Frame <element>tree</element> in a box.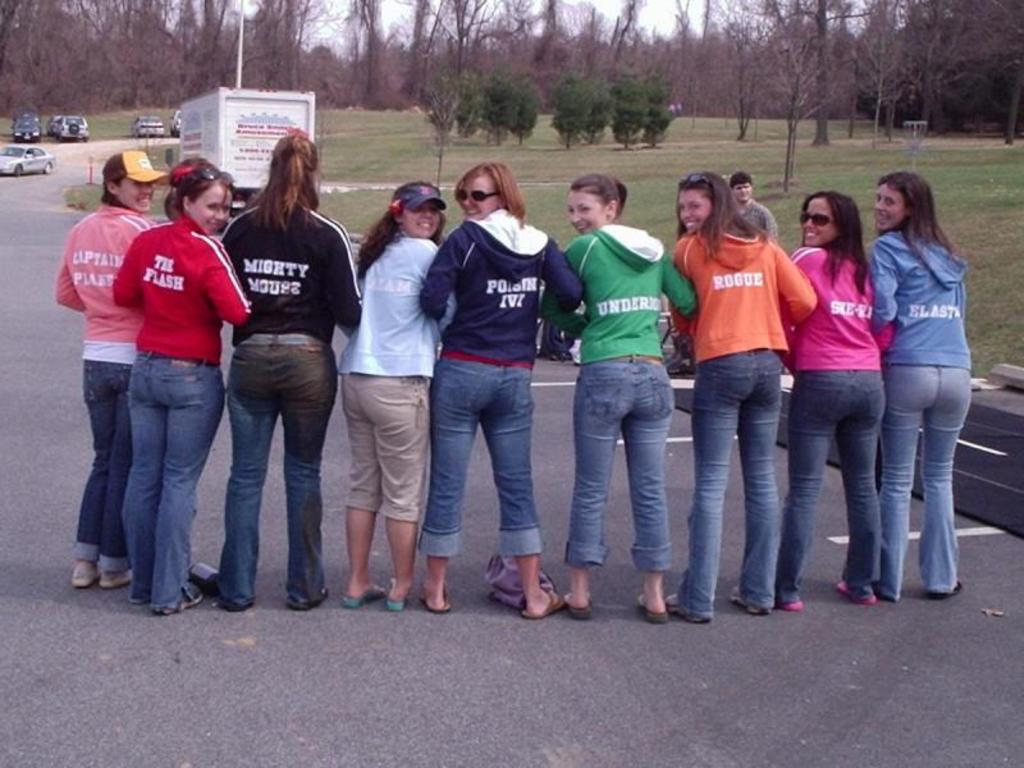
(640, 77, 672, 150).
